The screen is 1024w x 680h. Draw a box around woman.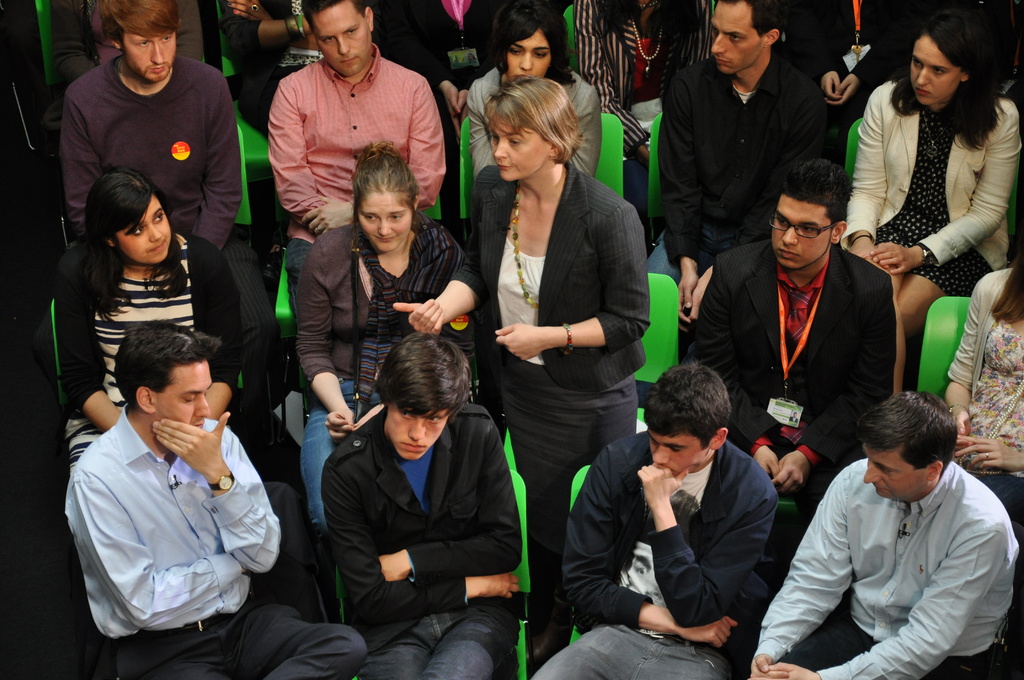
[left=296, top=144, right=464, bottom=553].
